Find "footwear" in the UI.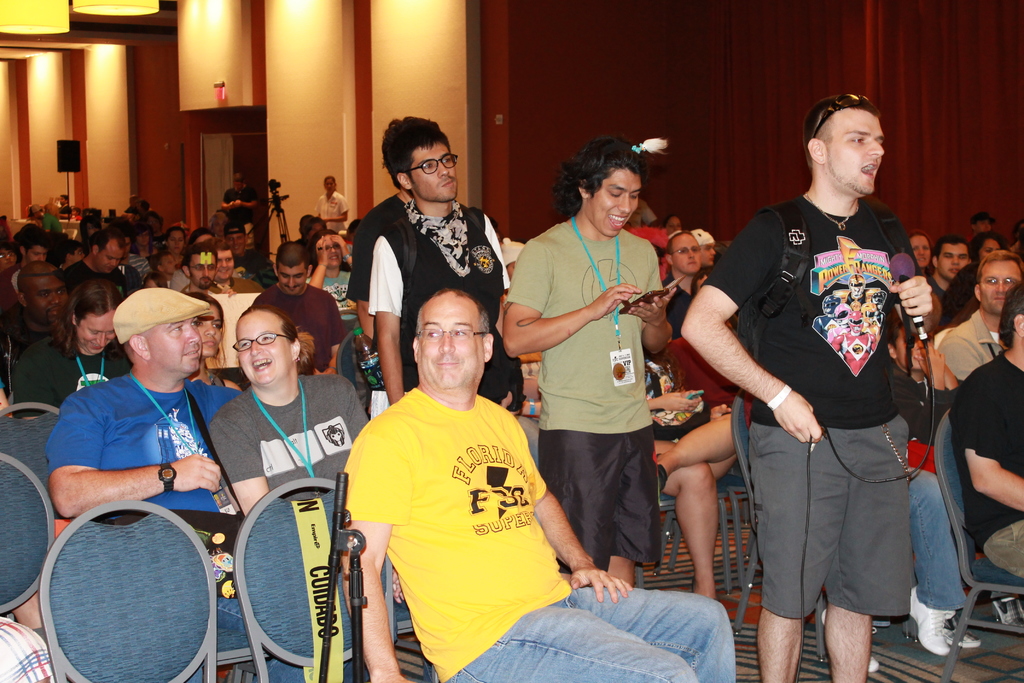
UI element at (x1=941, y1=622, x2=979, y2=646).
